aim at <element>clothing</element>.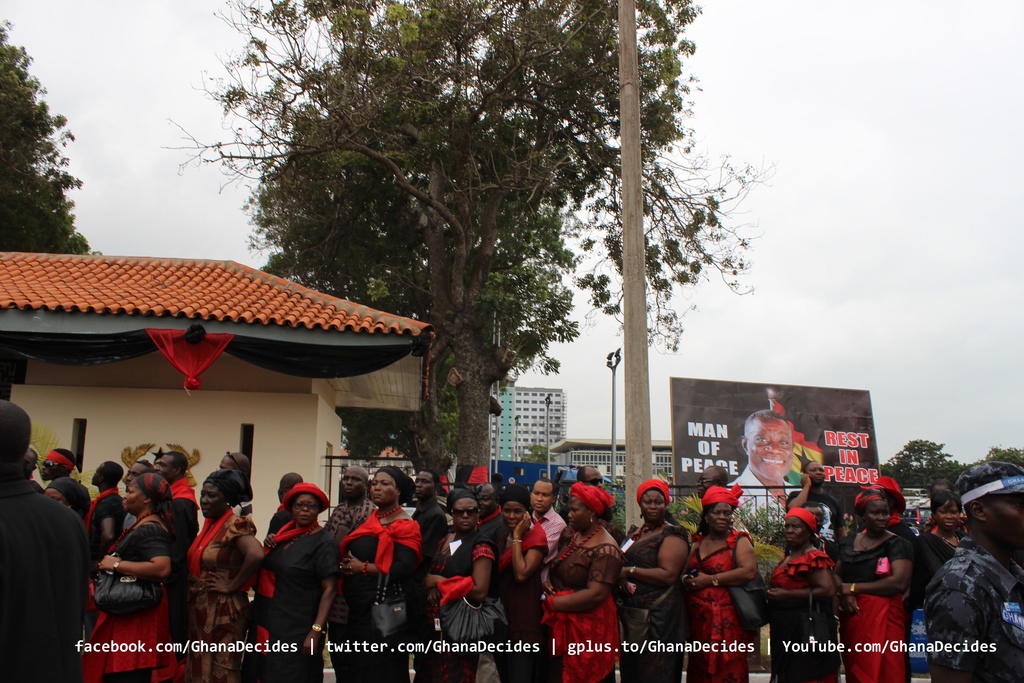
Aimed at box(829, 523, 916, 682).
